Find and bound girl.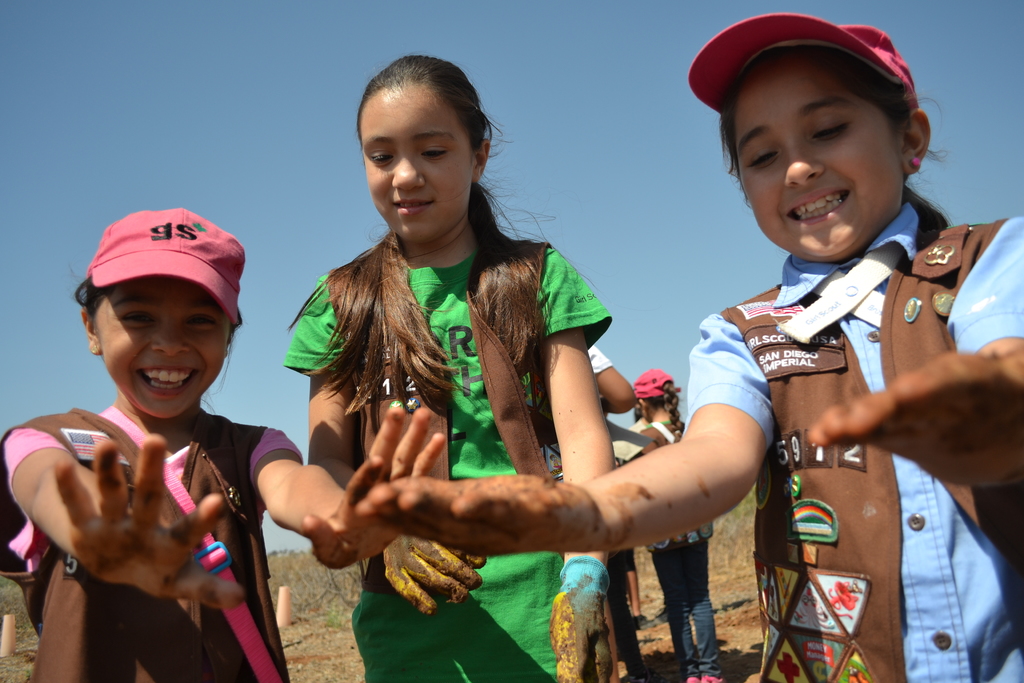
Bound: (x1=626, y1=366, x2=714, y2=682).
